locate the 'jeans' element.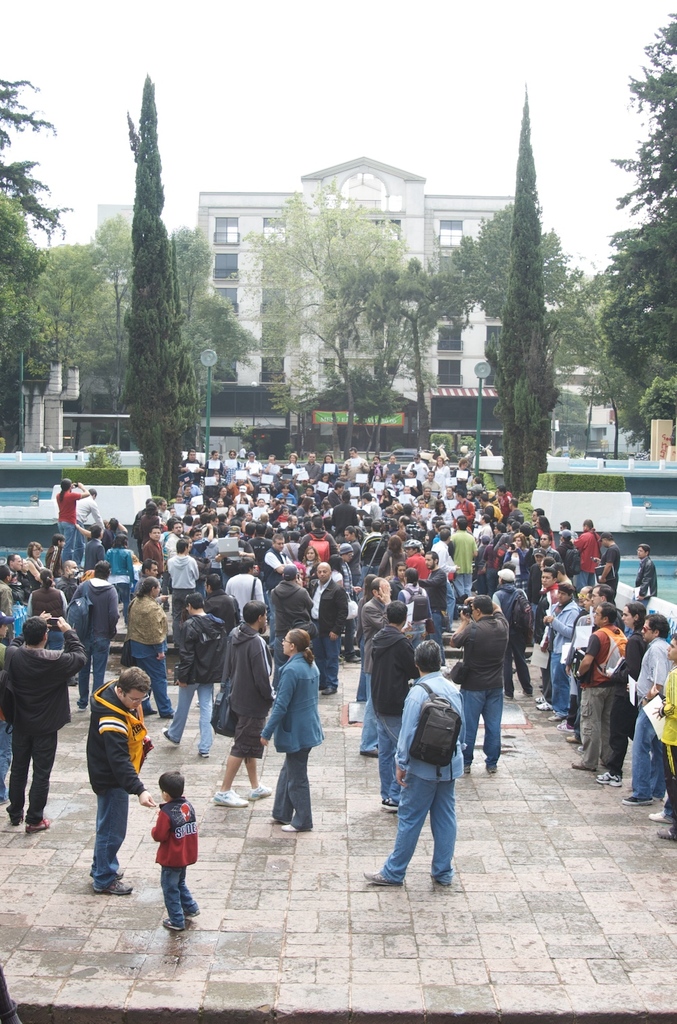
Element bbox: 505:637:534:694.
